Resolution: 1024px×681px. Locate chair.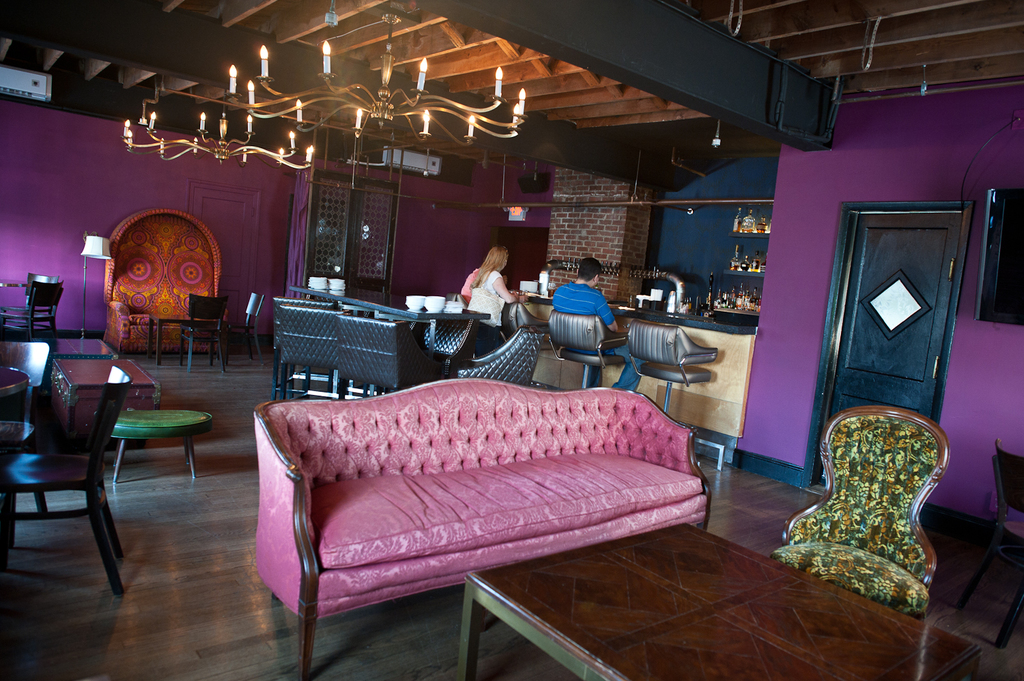
box(494, 304, 548, 343).
